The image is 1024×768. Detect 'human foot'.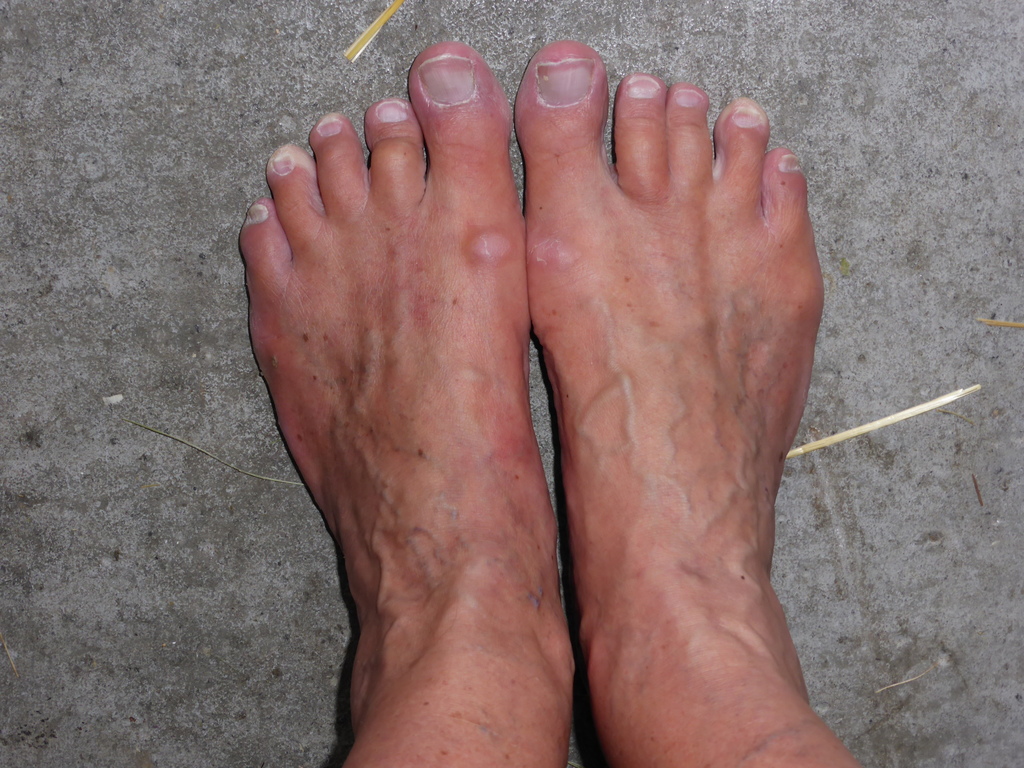
Detection: 530 29 830 767.
